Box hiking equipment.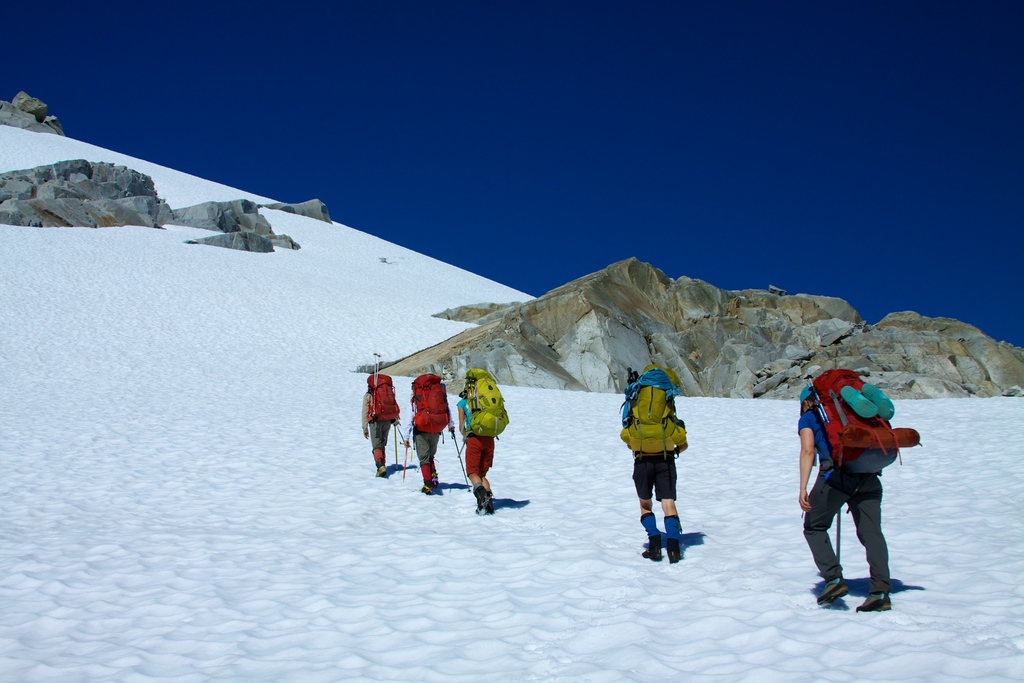
box=[461, 368, 511, 440].
